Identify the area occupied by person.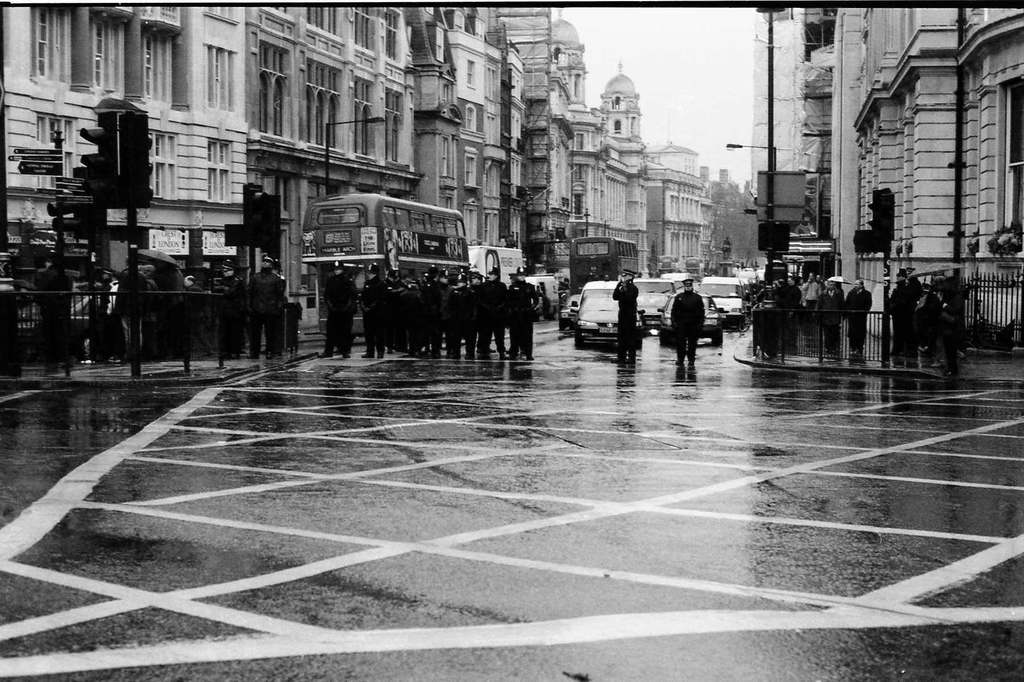
Area: (left=358, top=262, right=387, bottom=360).
